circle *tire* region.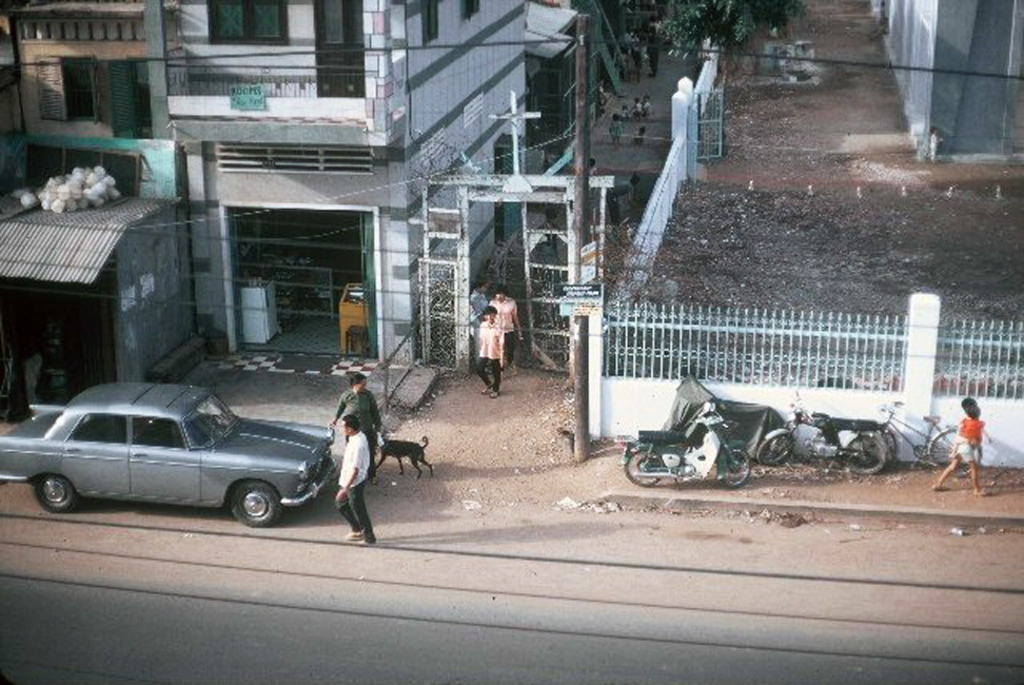
Region: <bbox>757, 437, 793, 467</bbox>.
